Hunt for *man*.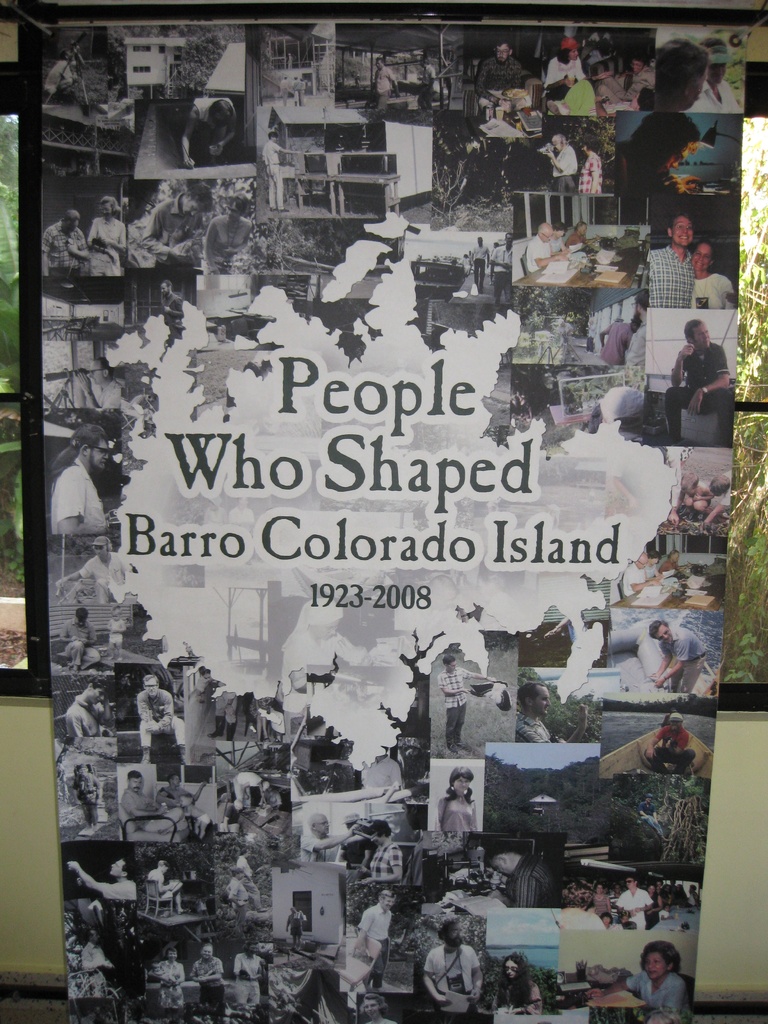
Hunted down at region(369, 56, 403, 120).
